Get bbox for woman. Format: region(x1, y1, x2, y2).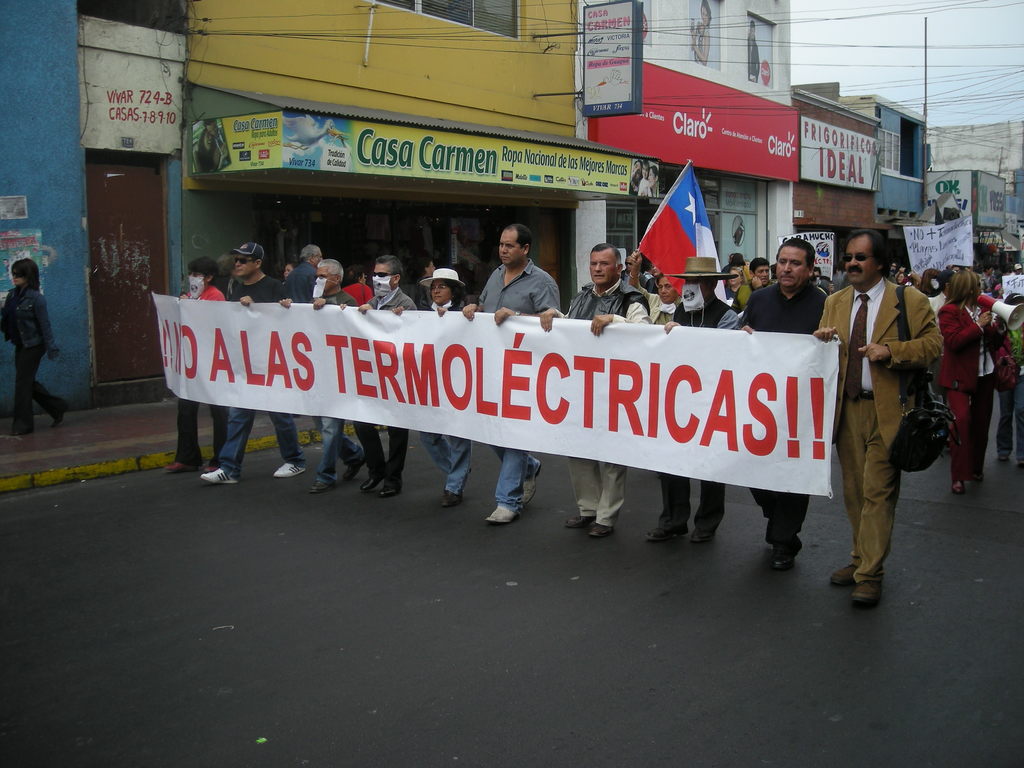
region(722, 264, 755, 309).
